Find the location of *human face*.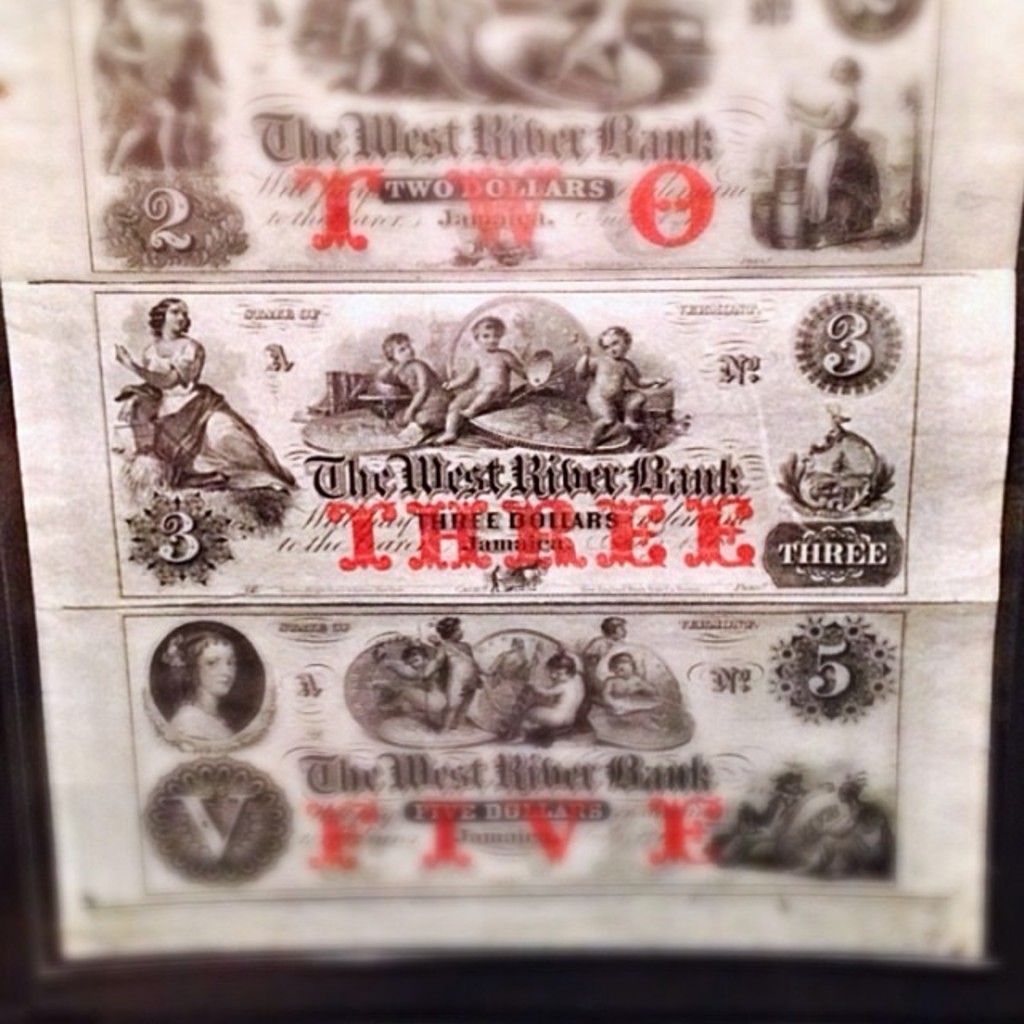
Location: bbox(394, 338, 414, 358).
